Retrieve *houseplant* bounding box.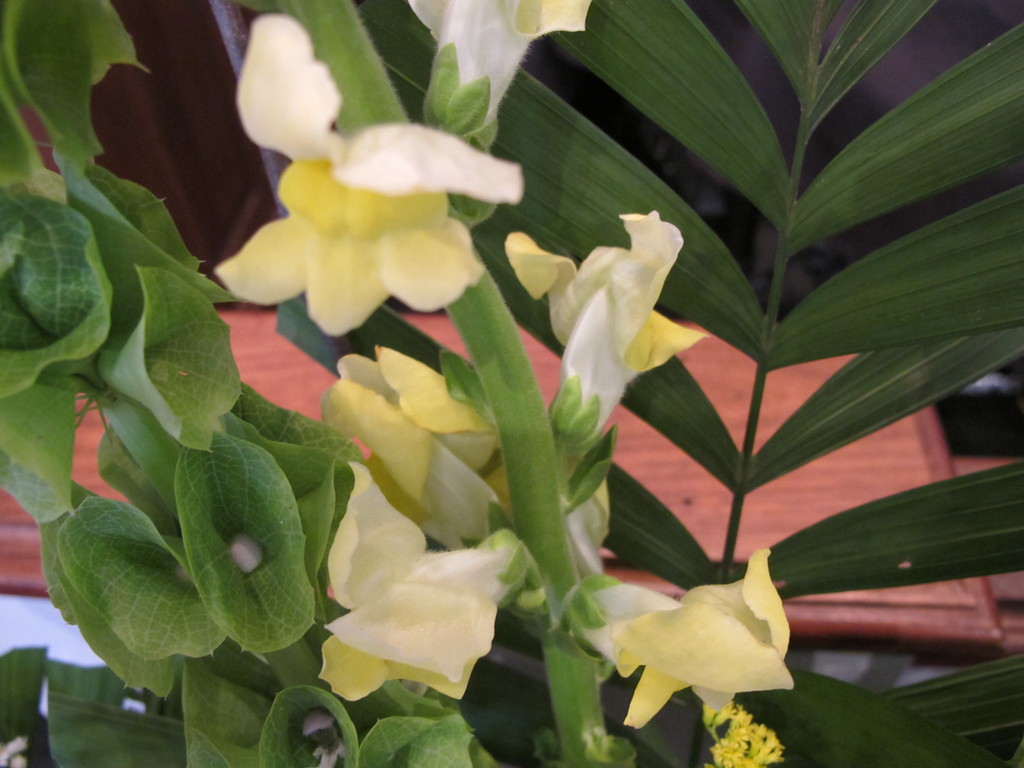
Bounding box: box(0, 0, 1023, 767).
